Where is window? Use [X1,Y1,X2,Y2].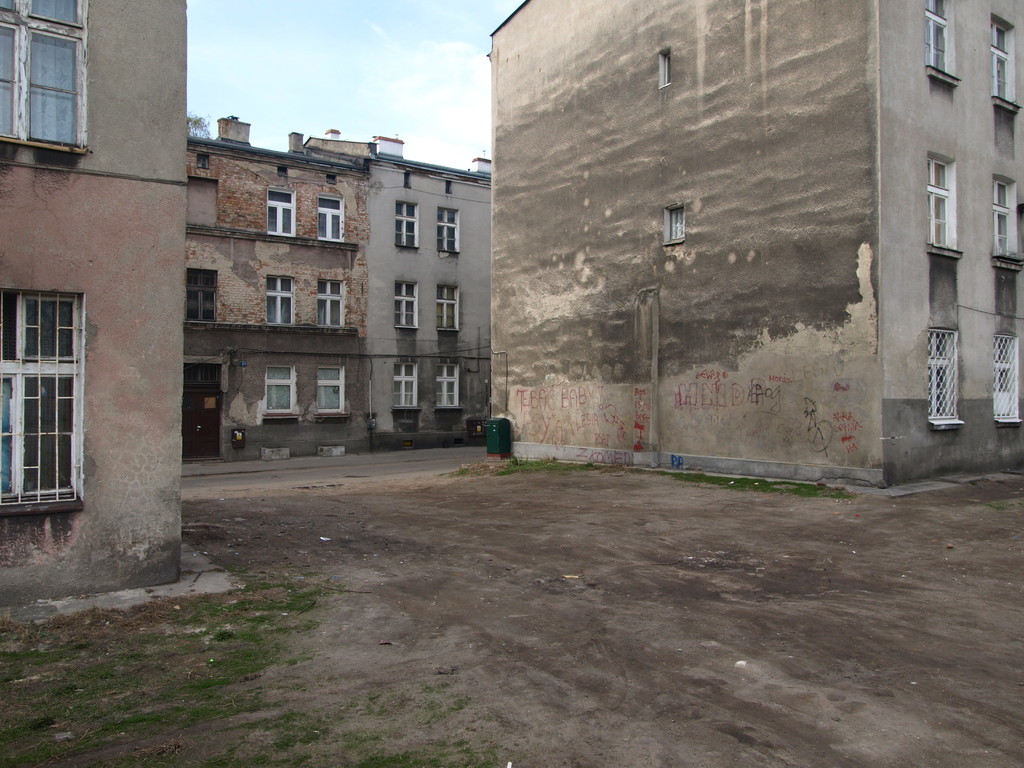
[394,204,420,252].
